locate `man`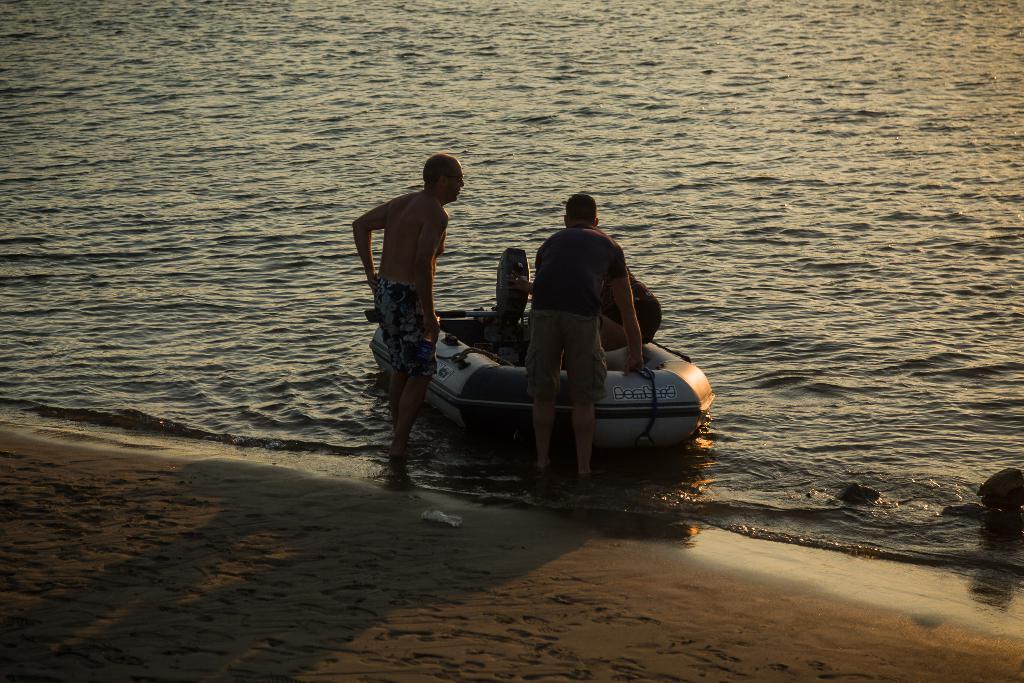
region(358, 157, 463, 487)
